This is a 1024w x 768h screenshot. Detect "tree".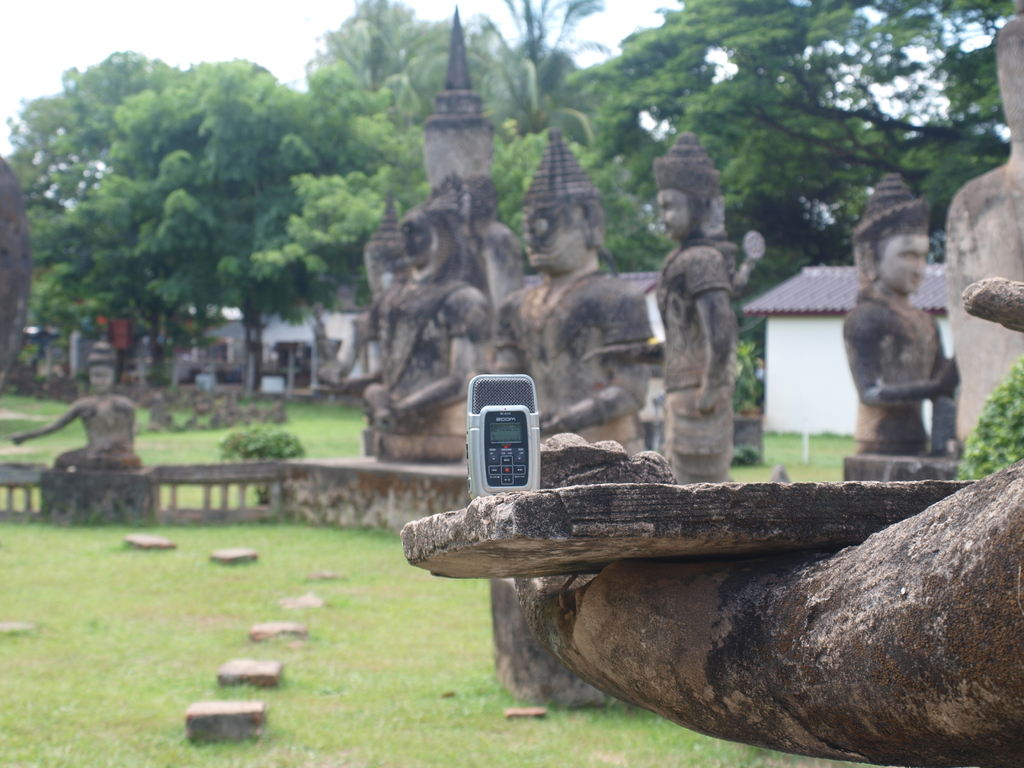
crop(569, 0, 1023, 241).
